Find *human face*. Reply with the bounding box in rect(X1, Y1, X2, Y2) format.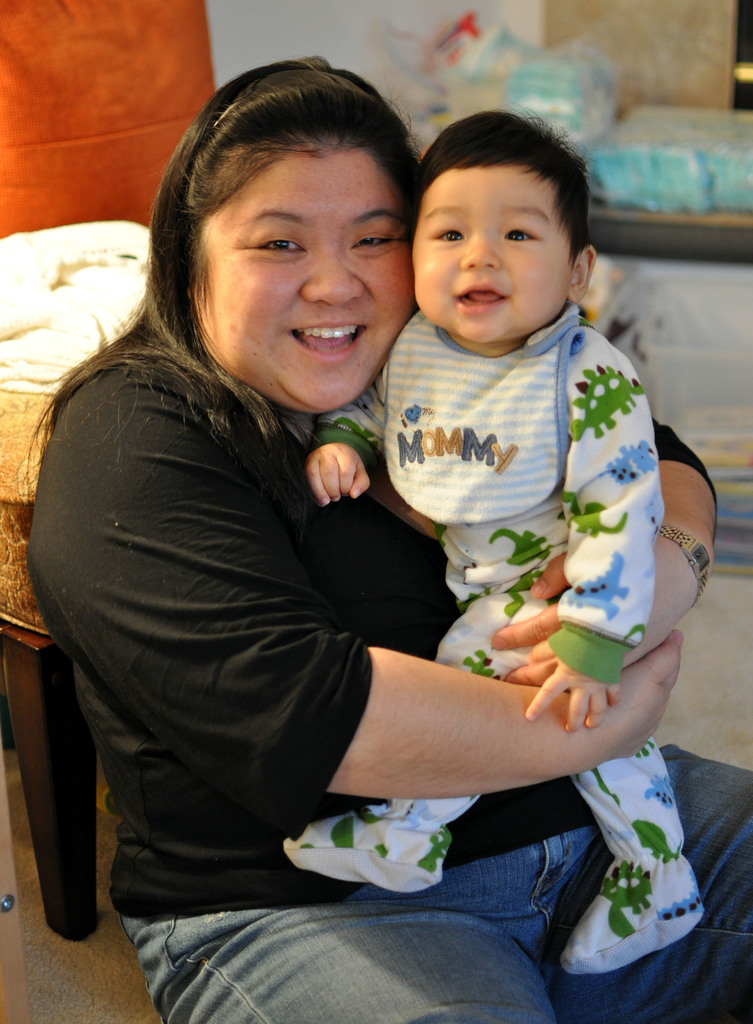
rect(404, 163, 567, 345).
